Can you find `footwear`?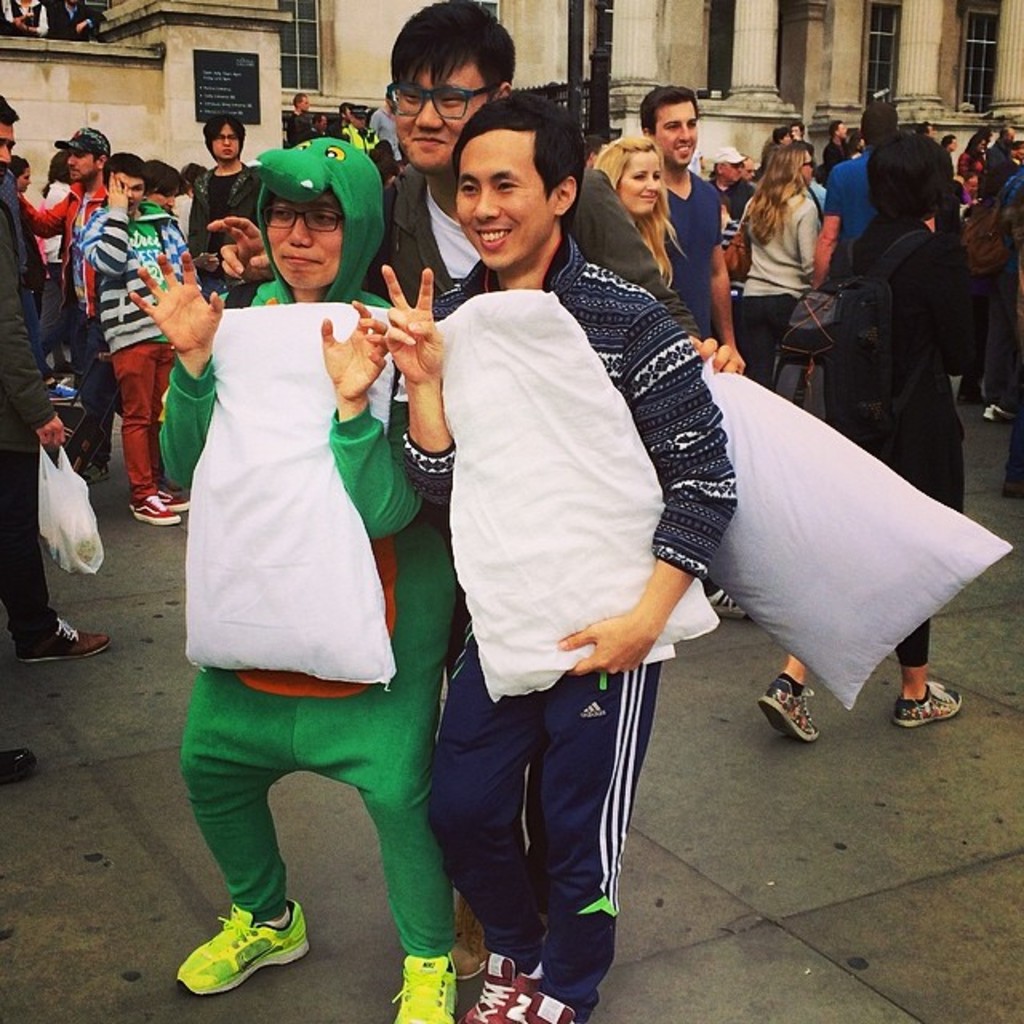
Yes, bounding box: (left=174, top=904, right=309, bottom=1002).
